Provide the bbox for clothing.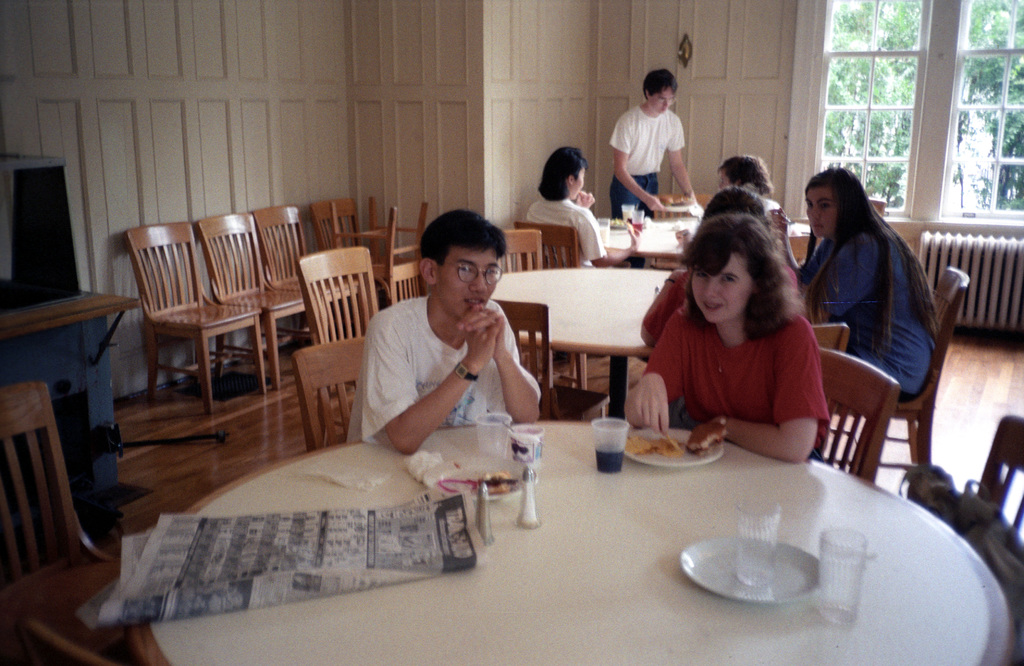
342/293/545/437.
